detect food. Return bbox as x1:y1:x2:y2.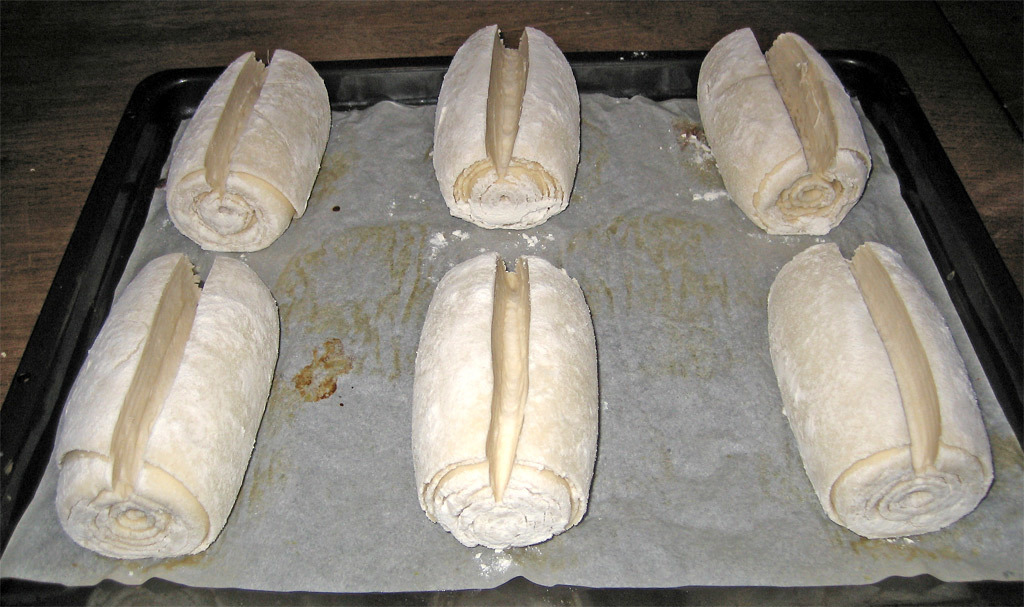
765:238:997:541.
